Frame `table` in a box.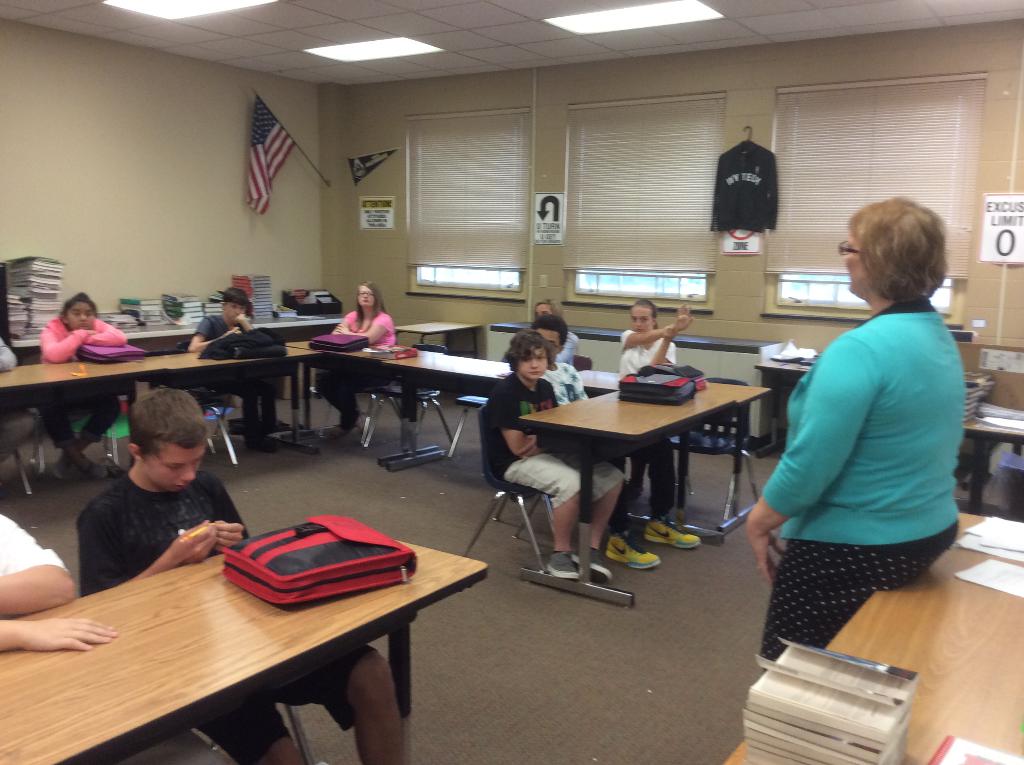
520:389:738:608.
